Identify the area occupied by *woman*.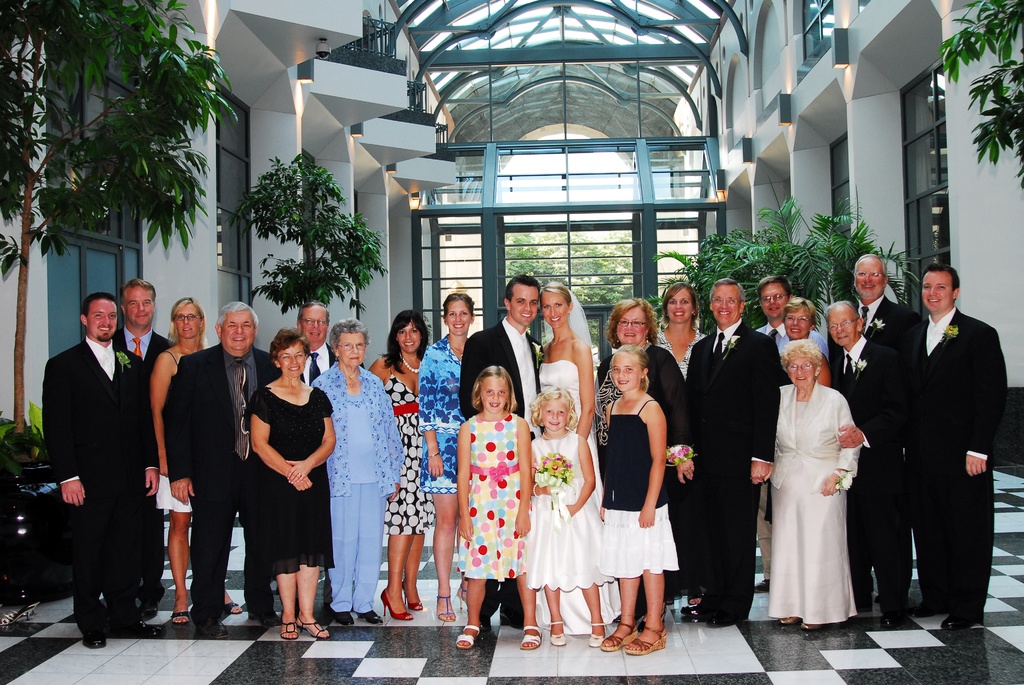
Area: (230,337,324,638).
